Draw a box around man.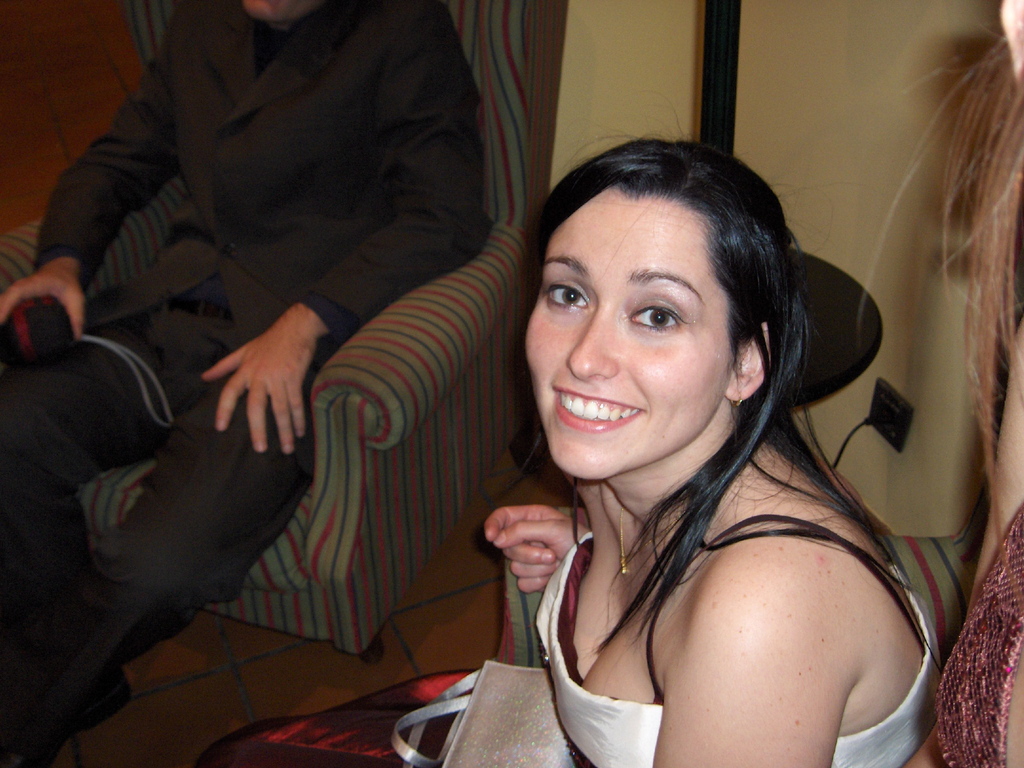
[11,9,508,685].
